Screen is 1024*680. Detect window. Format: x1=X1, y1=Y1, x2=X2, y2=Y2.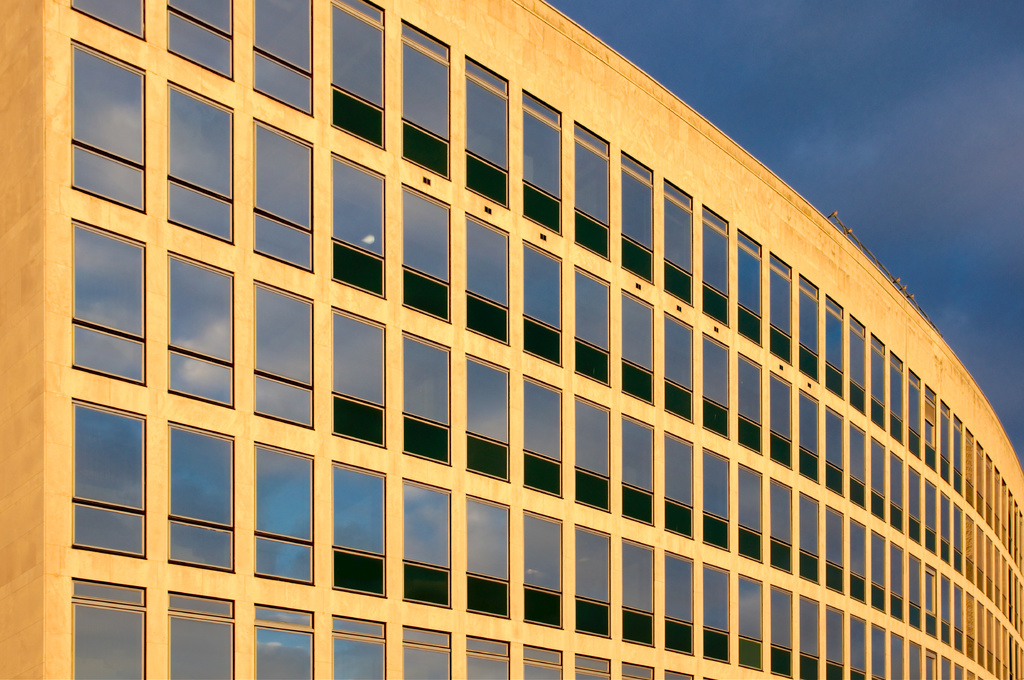
x1=164, y1=588, x2=235, y2=679.
